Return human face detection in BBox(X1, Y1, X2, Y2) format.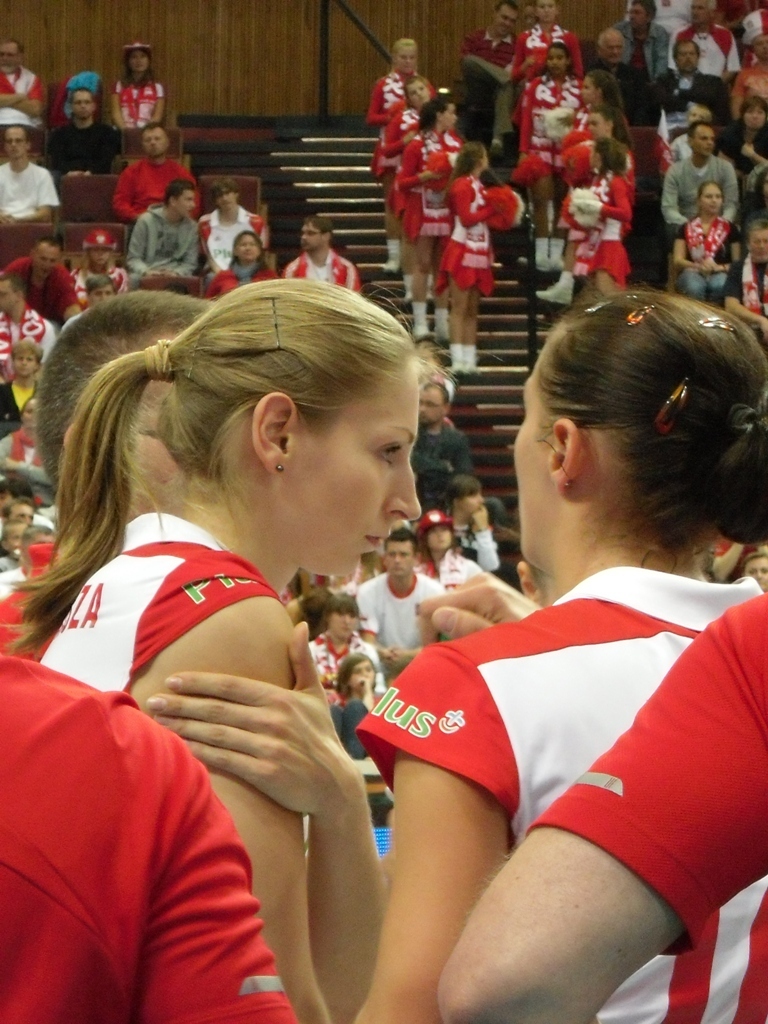
BBox(330, 611, 358, 638).
